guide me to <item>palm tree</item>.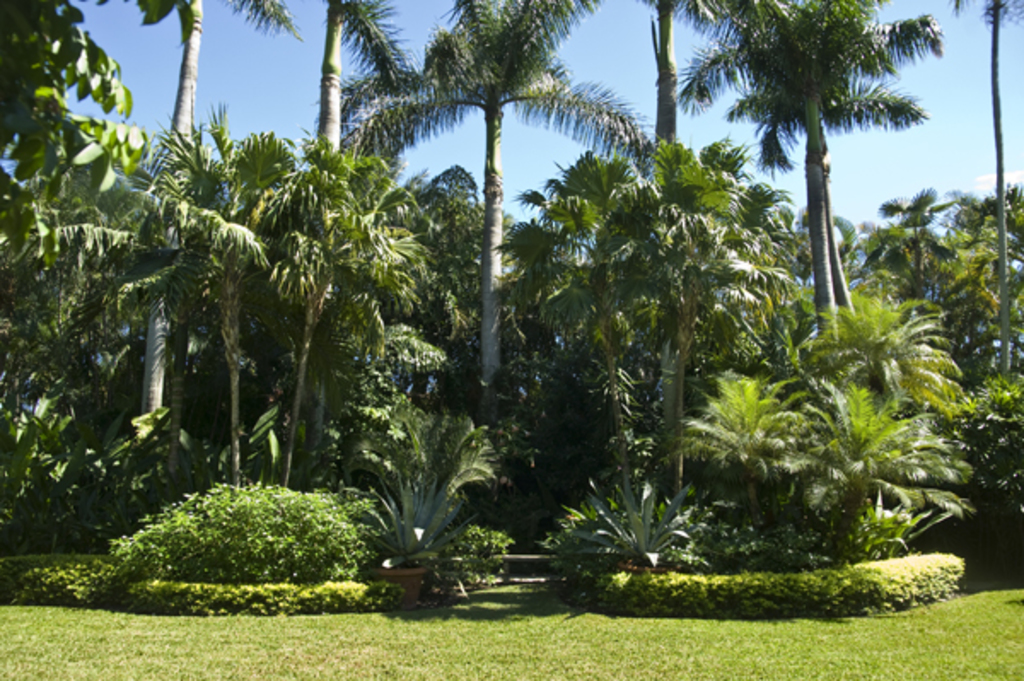
Guidance: 951 0 1022 370.
